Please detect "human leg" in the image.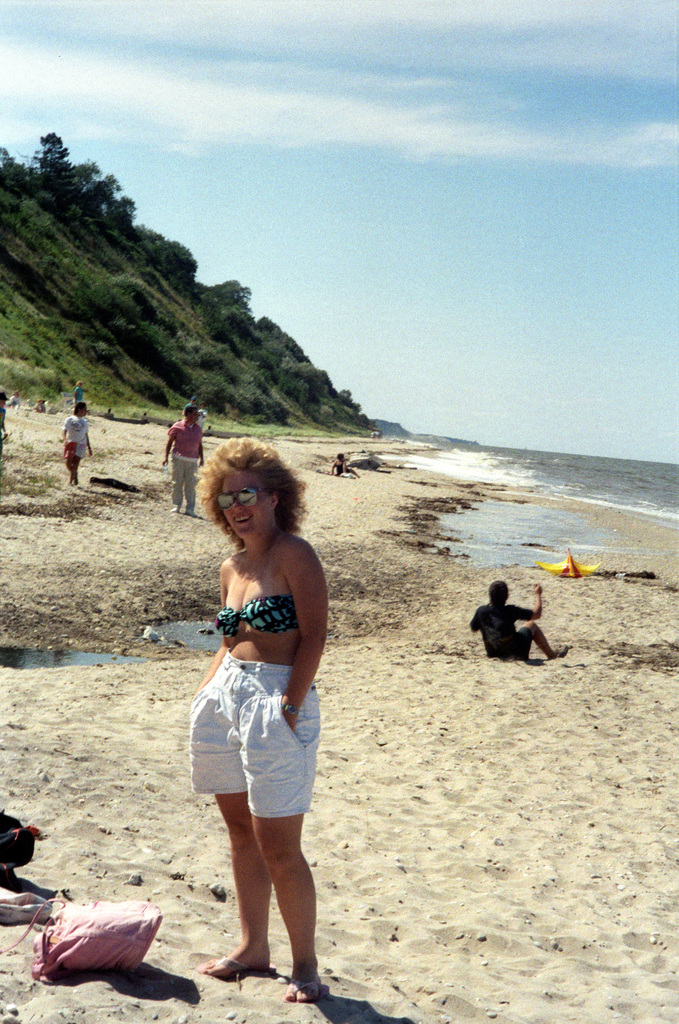
box(500, 619, 573, 657).
